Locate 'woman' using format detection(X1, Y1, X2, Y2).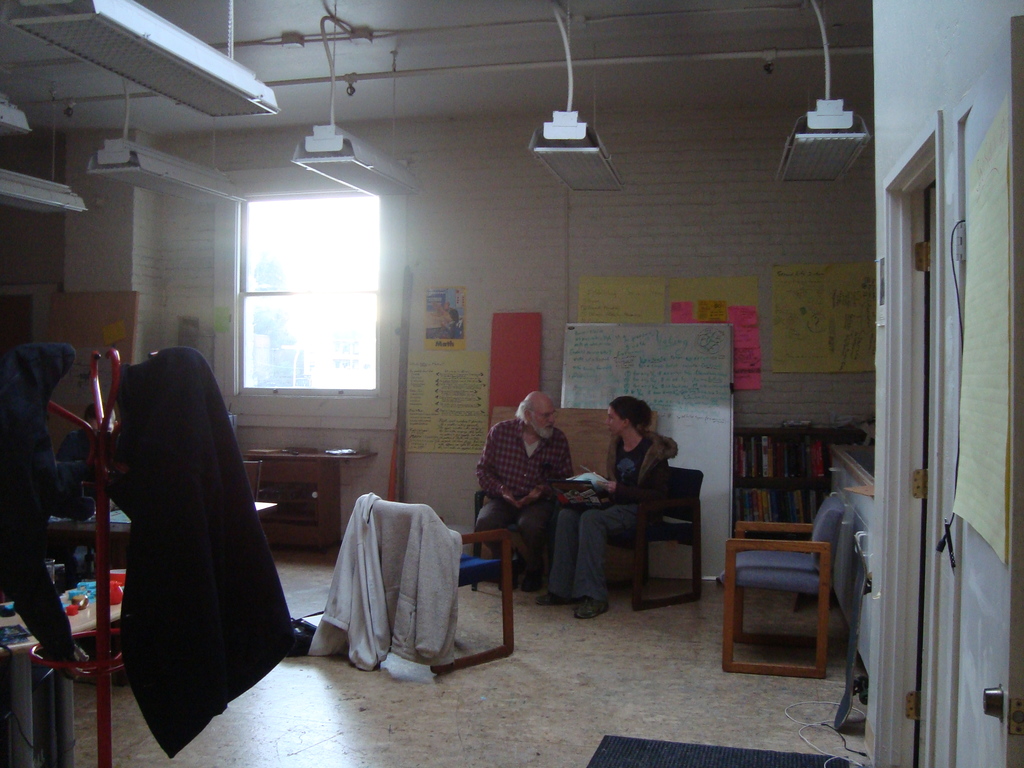
detection(572, 396, 690, 620).
